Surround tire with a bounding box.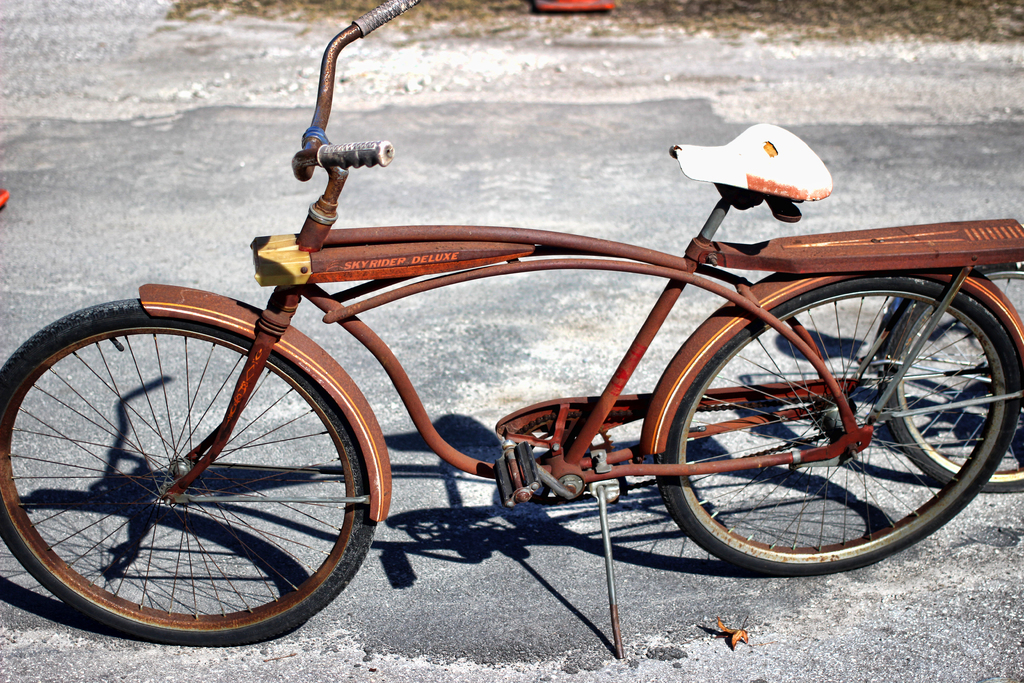
BBox(0, 283, 391, 647).
